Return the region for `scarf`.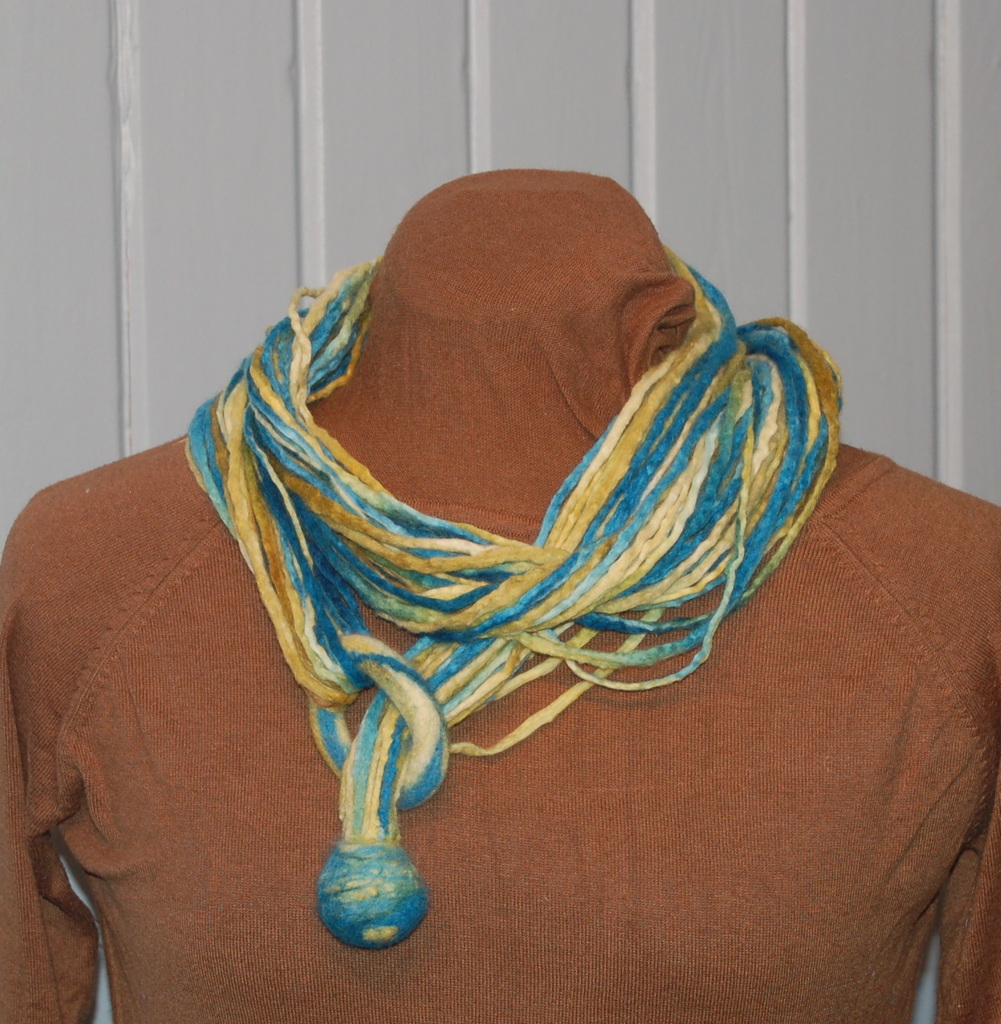
bbox=[170, 247, 846, 944].
